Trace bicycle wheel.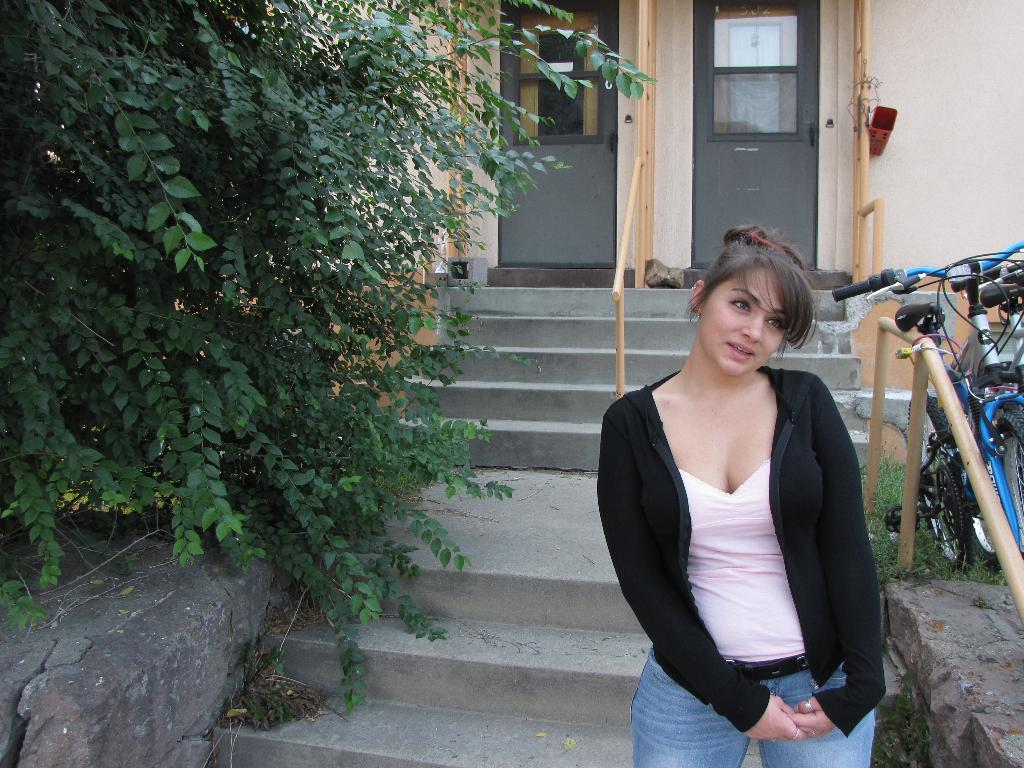
Traced to 956 454 1000 573.
